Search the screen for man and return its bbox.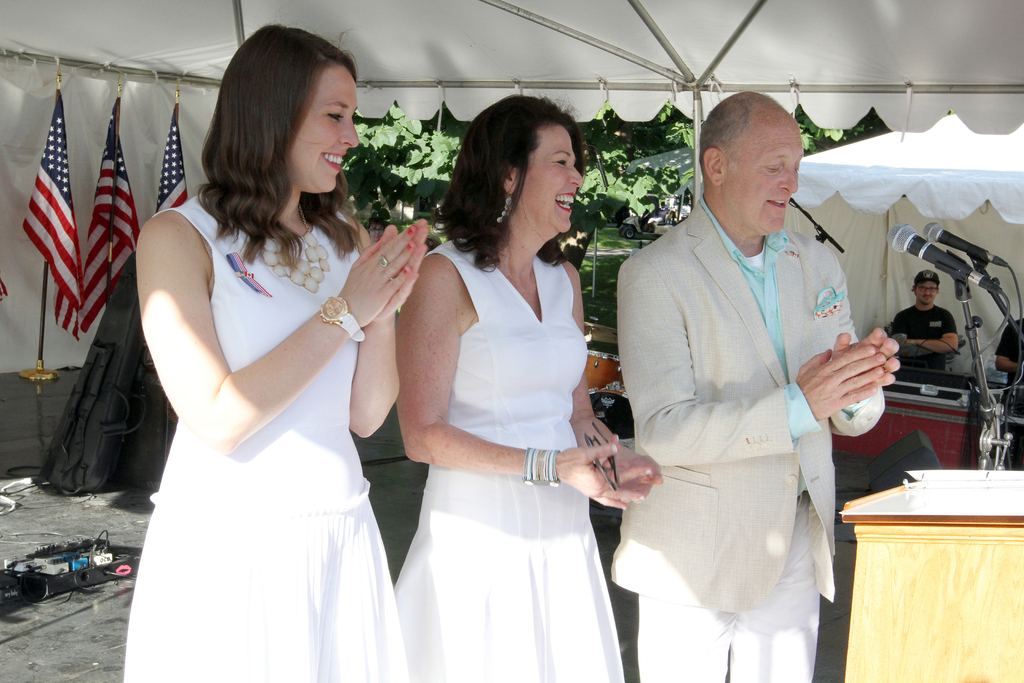
Found: 886:268:960:374.
